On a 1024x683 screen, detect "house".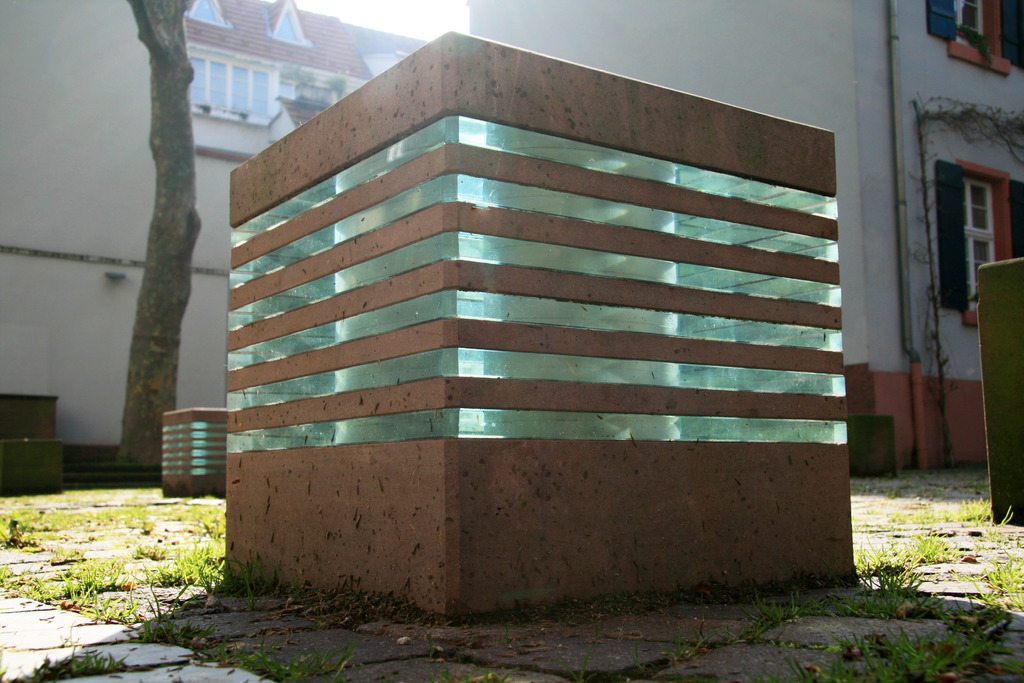
(left=224, top=24, right=859, bottom=653).
